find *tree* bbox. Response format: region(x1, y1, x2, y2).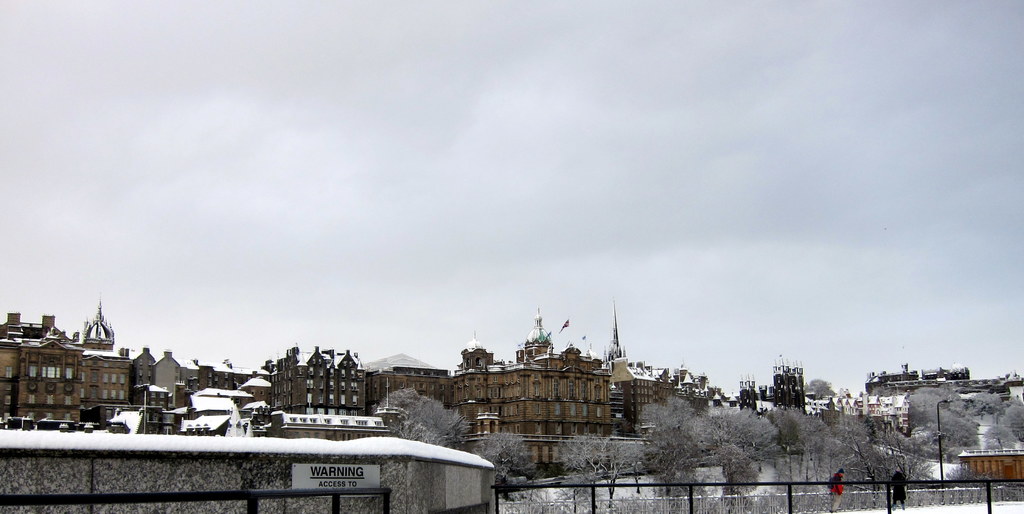
region(630, 382, 720, 511).
